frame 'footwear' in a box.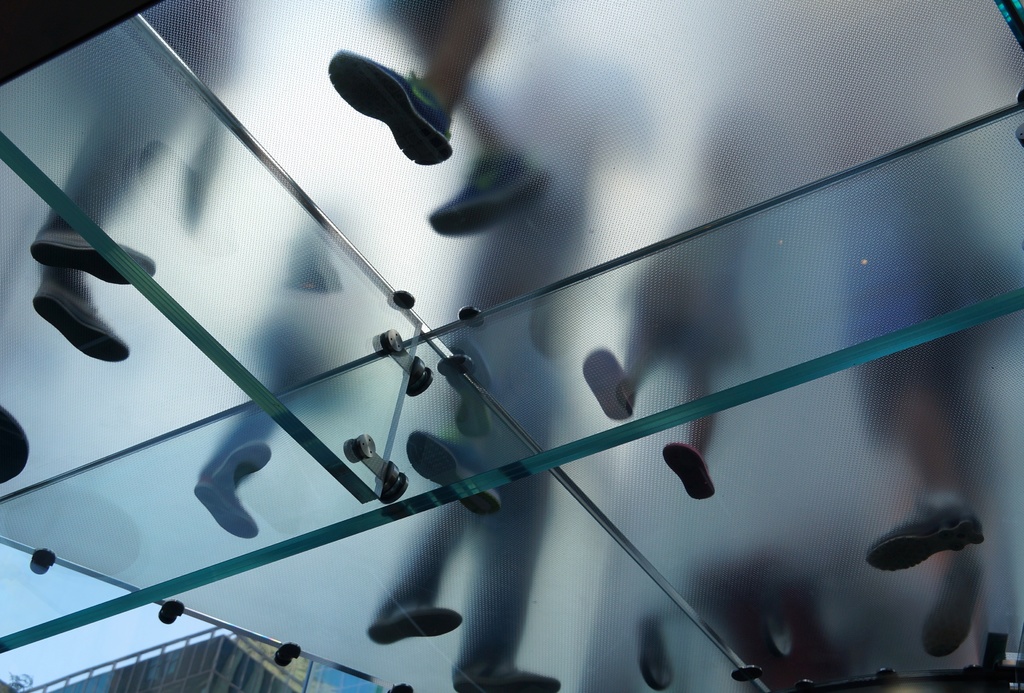
[669,441,709,498].
